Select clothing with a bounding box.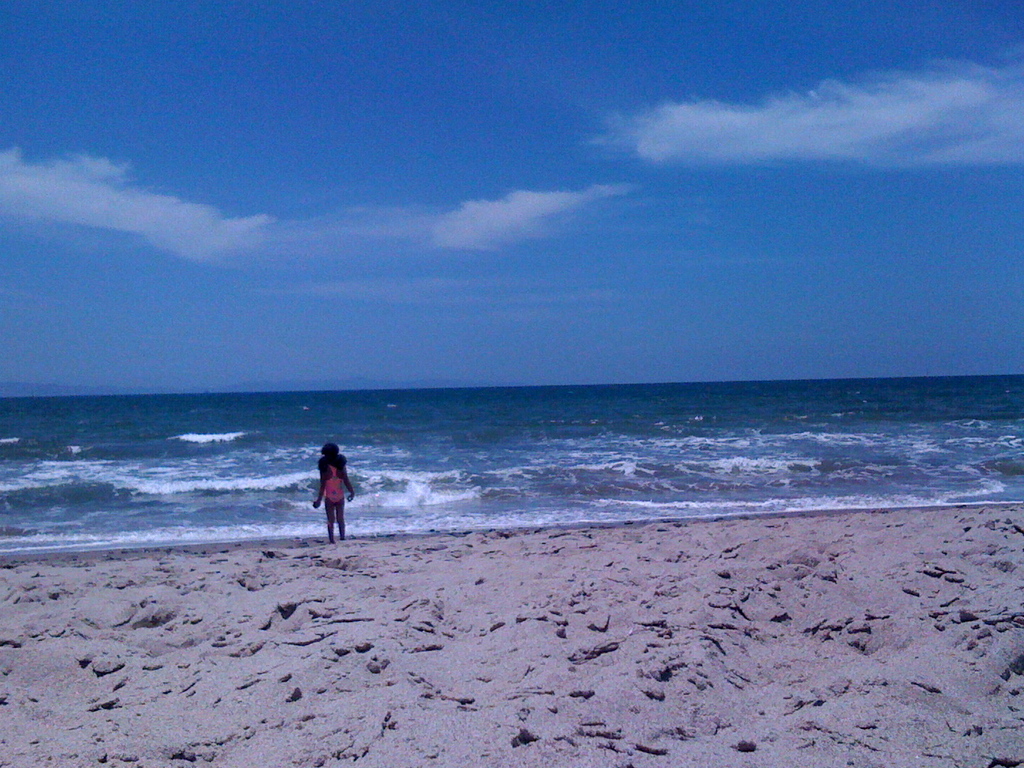
318:457:350:501.
